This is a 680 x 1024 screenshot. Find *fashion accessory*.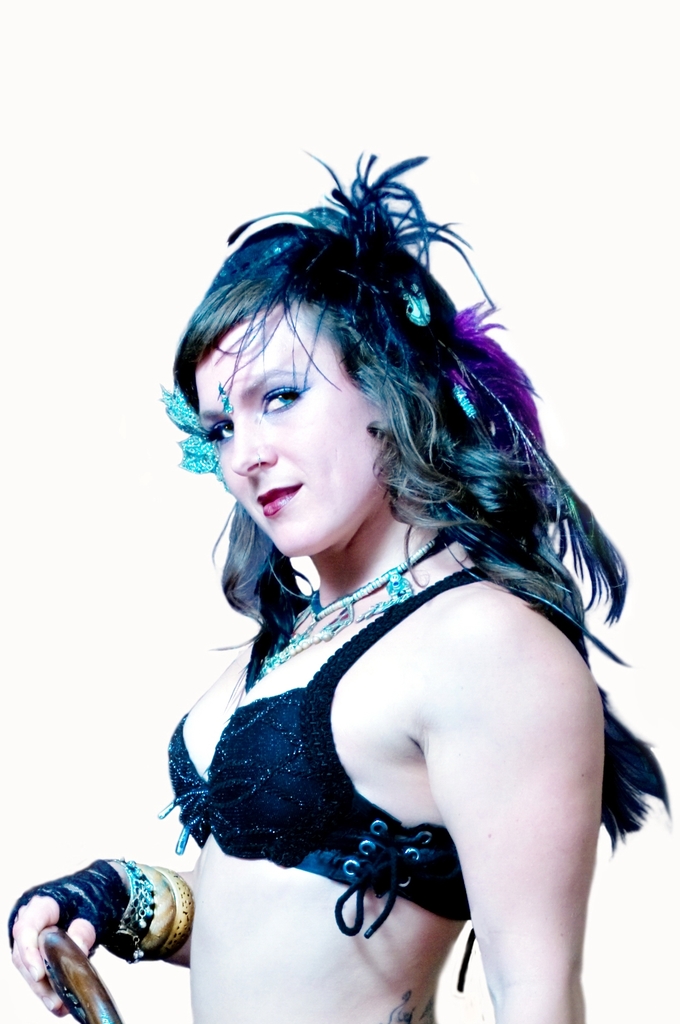
Bounding box: x1=140 y1=865 x2=177 y2=960.
